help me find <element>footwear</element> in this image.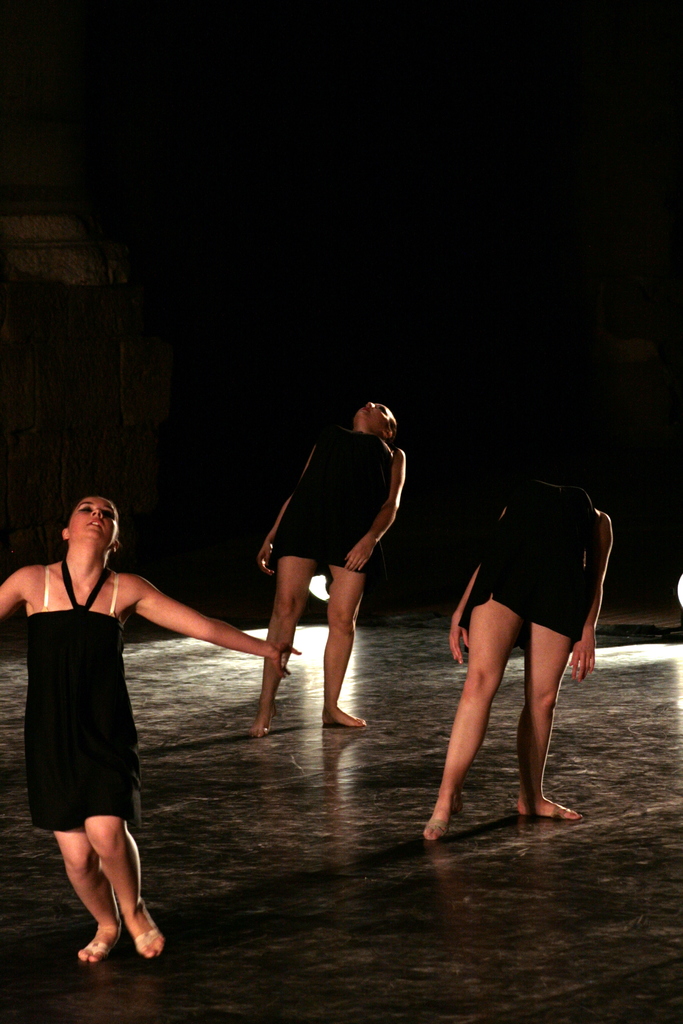
Found it: 82 929 122 966.
